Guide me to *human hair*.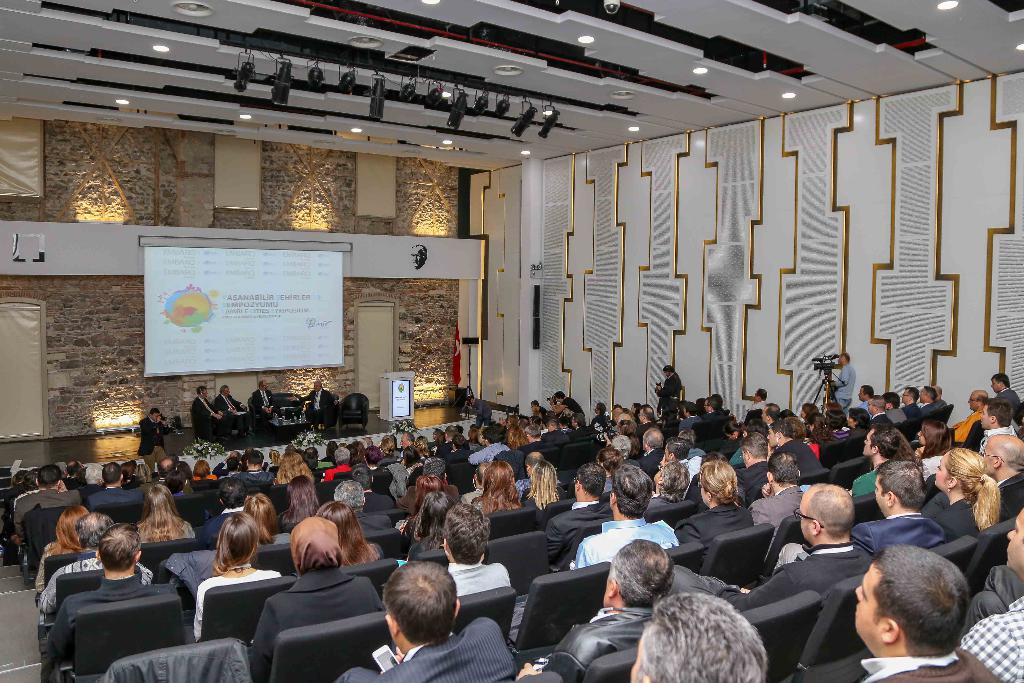
Guidance: 374,561,464,651.
